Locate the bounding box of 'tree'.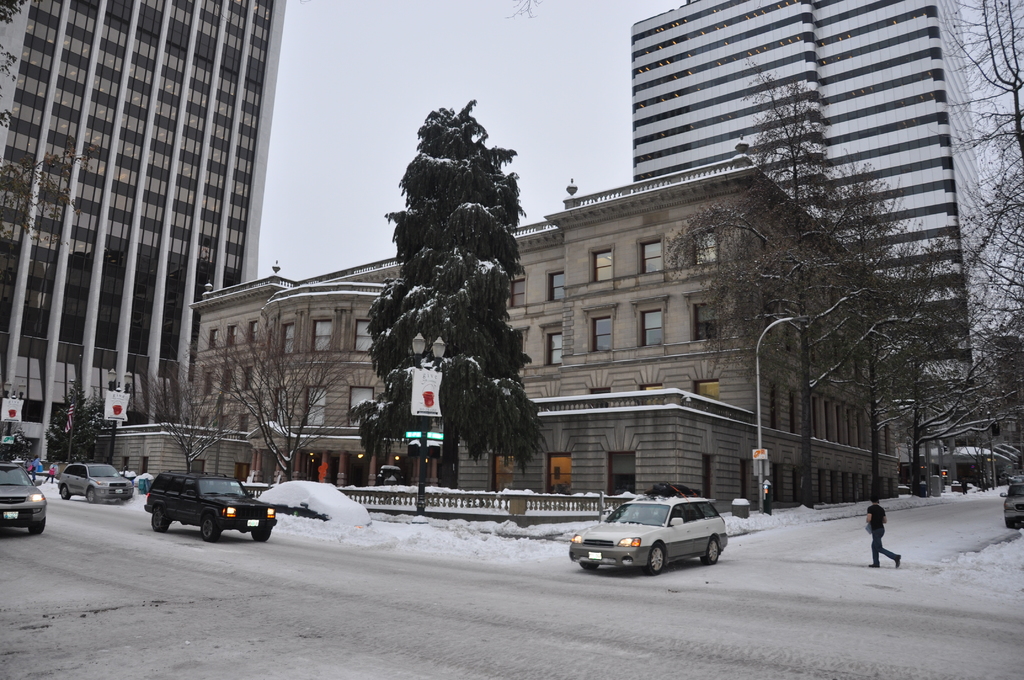
Bounding box: <box>234,332,364,487</box>.
